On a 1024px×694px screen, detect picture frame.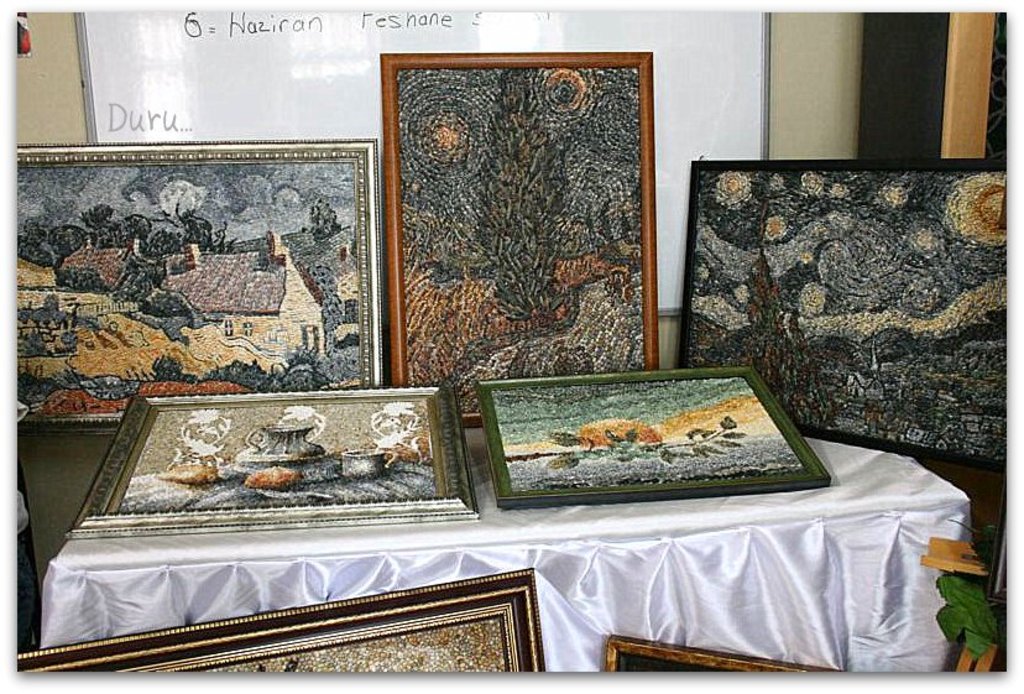
bbox=(599, 635, 850, 670).
